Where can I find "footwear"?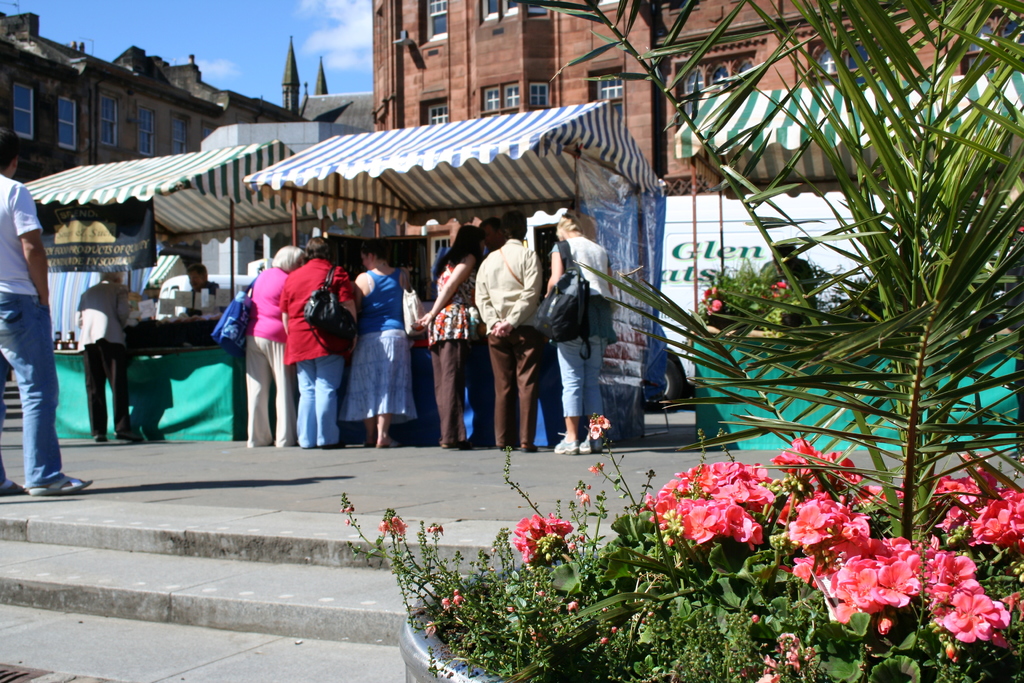
You can find it at x1=518, y1=445, x2=531, y2=450.
